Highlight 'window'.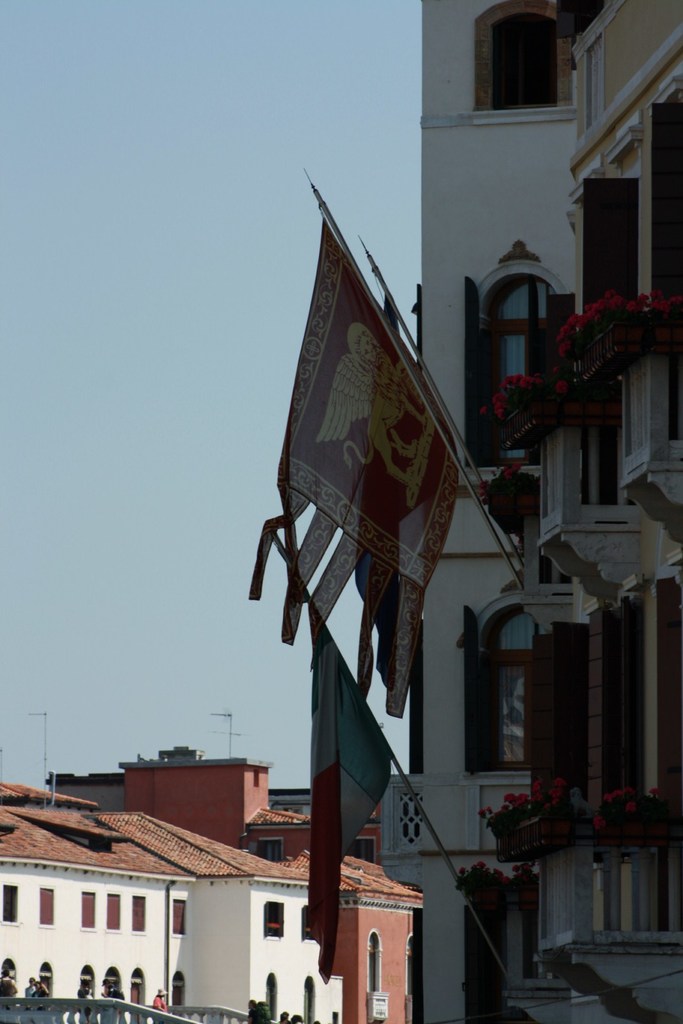
Highlighted region: x1=104, y1=893, x2=122, y2=931.
